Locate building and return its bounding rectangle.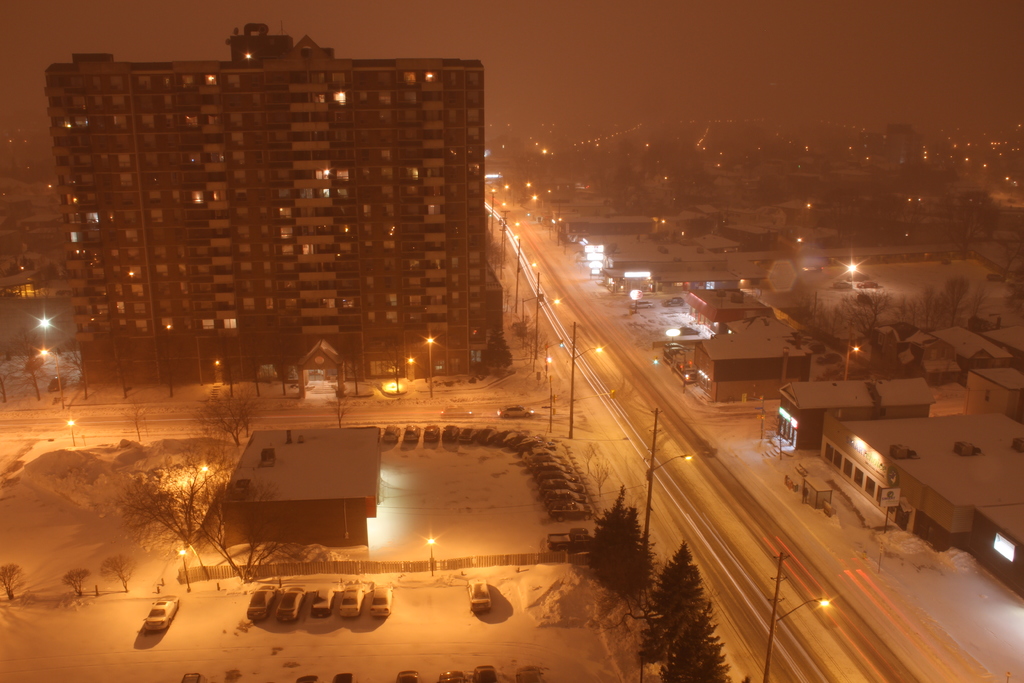
778,372,922,443.
